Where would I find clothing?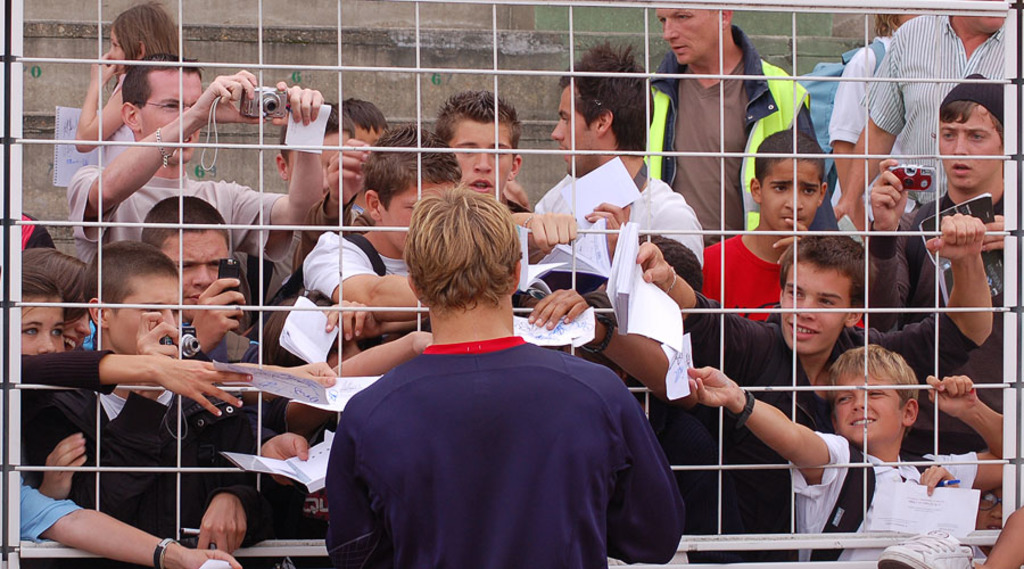
At {"x1": 700, "y1": 225, "x2": 771, "y2": 321}.
